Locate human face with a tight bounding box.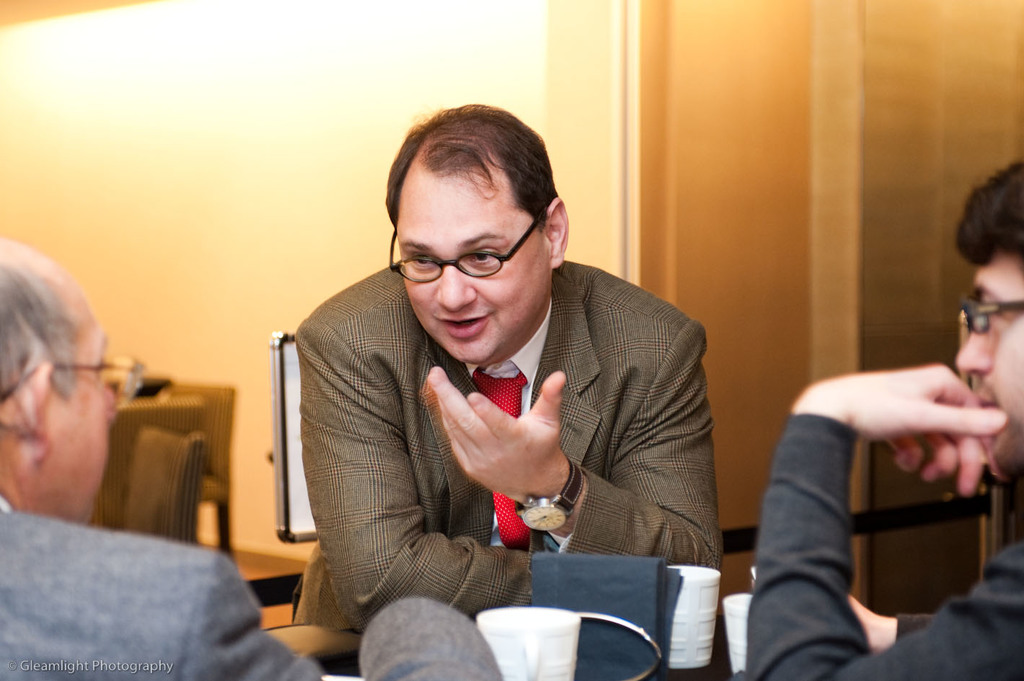
locate(43, 289, 116, 531).
